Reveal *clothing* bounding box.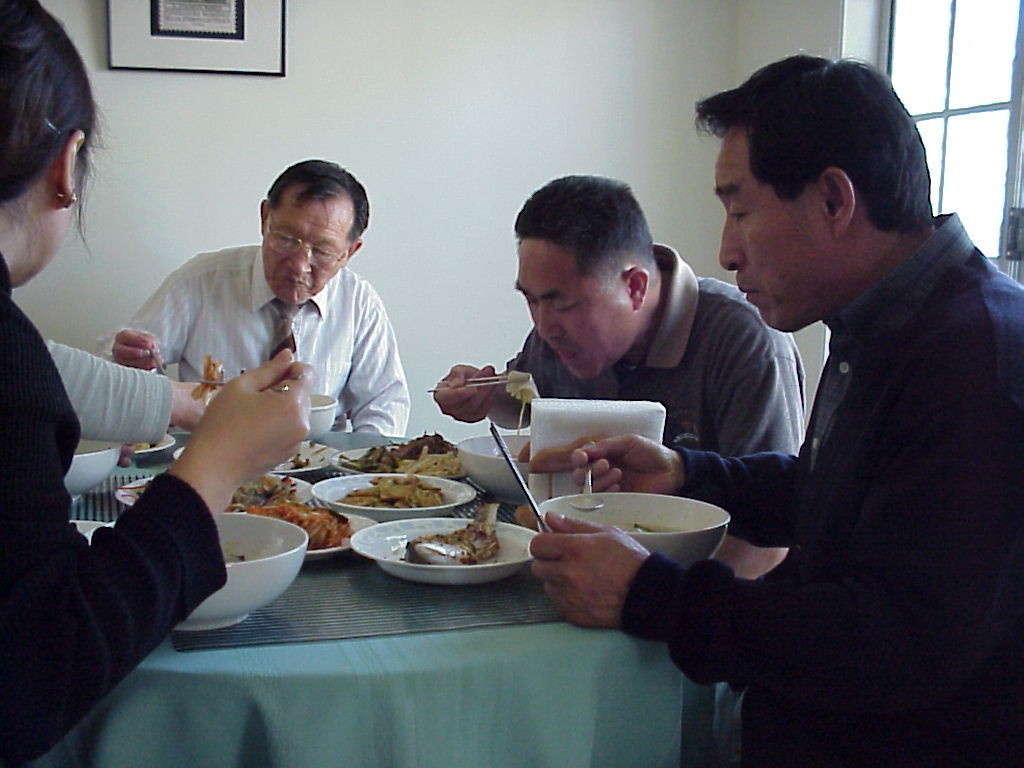
Revealed: (104, 241, 421, 435).
